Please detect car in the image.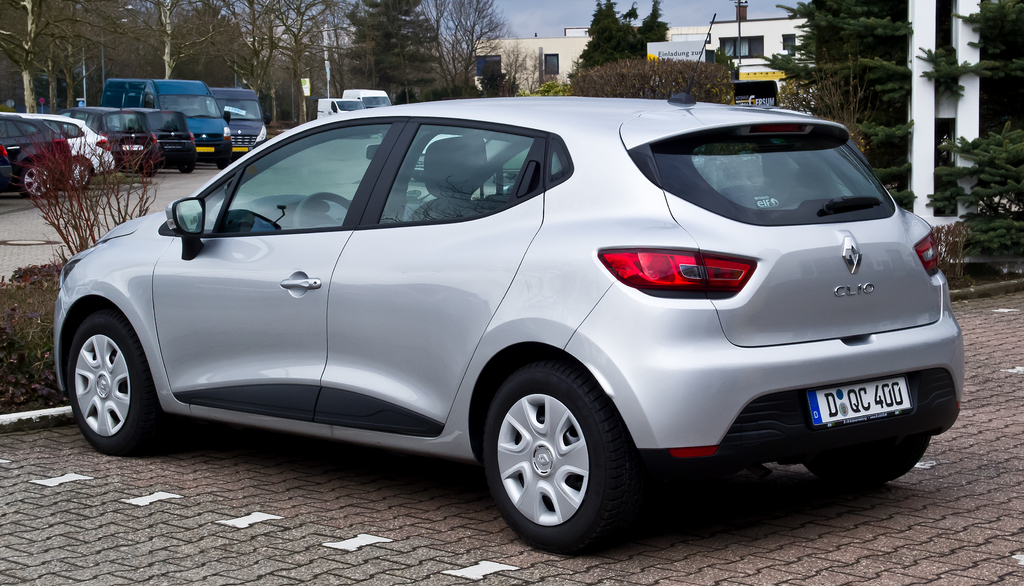
l=15, t=114, r=115, b=186.
